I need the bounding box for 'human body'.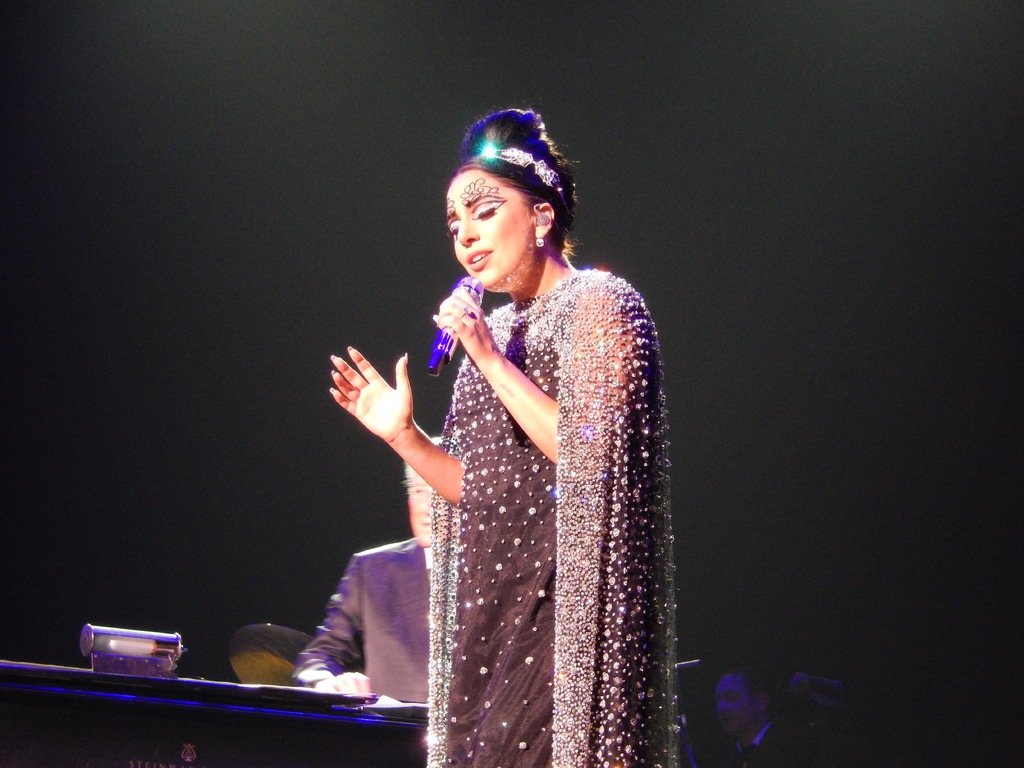
Here it is: Rect(287, 532, 435, 767).
